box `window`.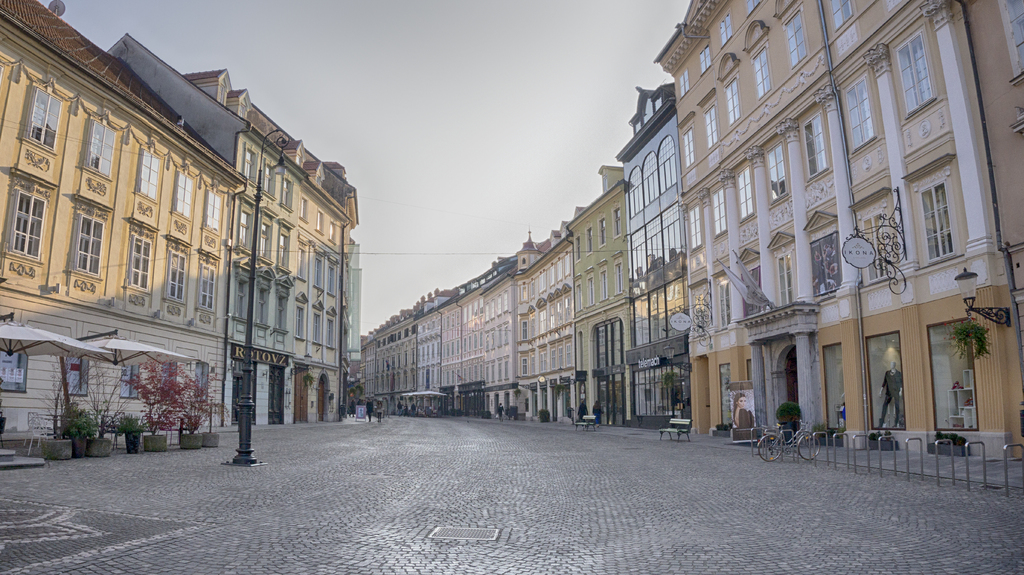
Rect(172, 171, 198, 223).
